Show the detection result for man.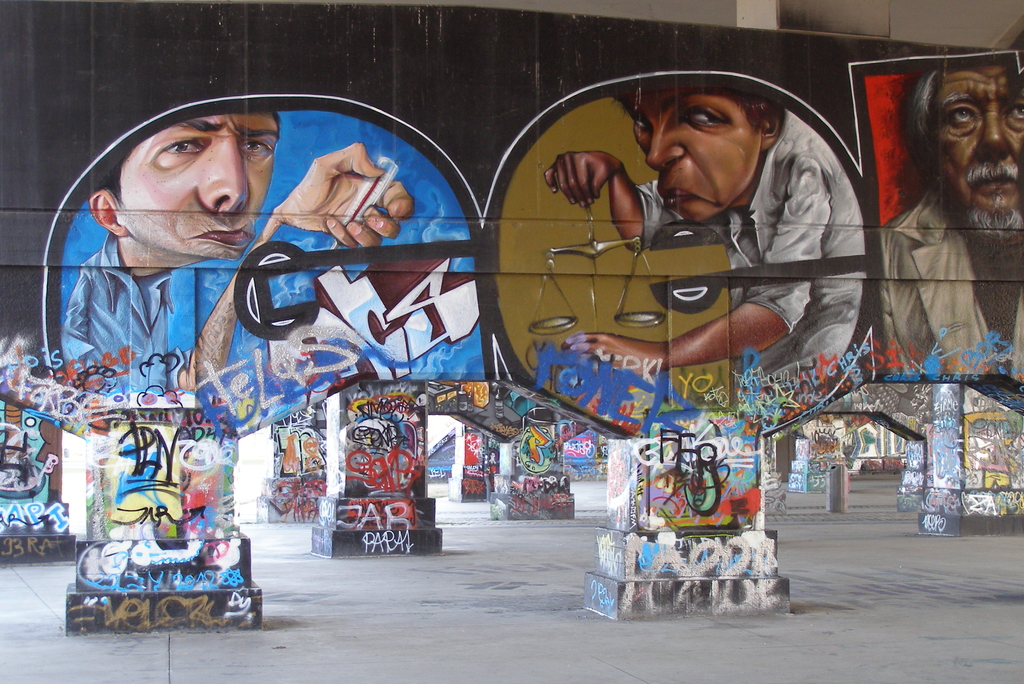
[509,72,876,392].
